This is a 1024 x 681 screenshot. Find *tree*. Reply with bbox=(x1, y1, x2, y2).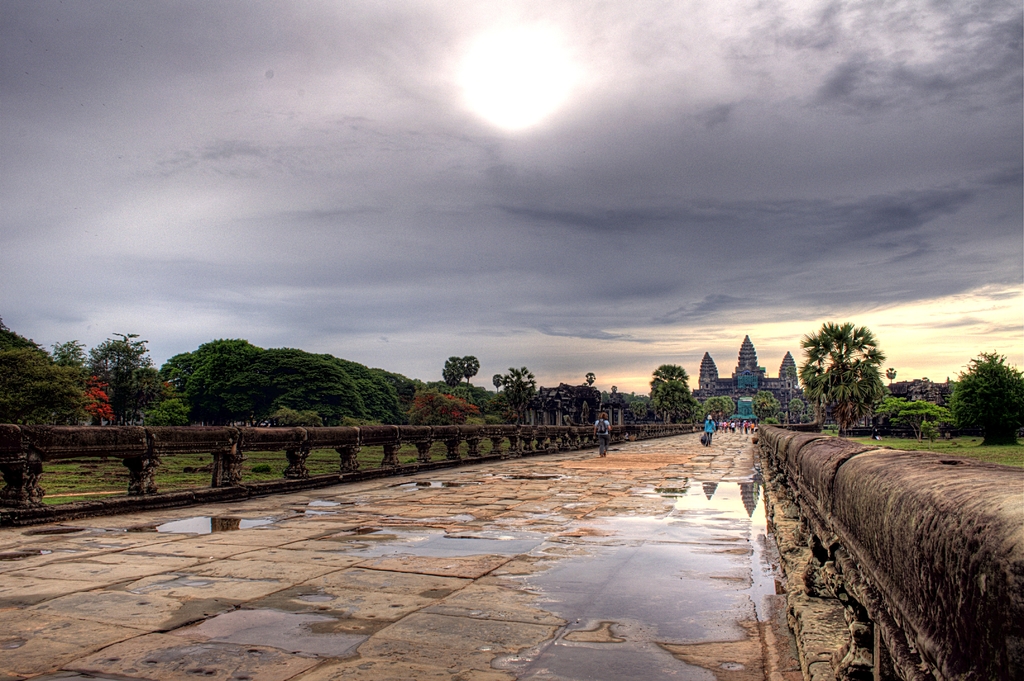
bbox=(650, 364, 689, 421).
